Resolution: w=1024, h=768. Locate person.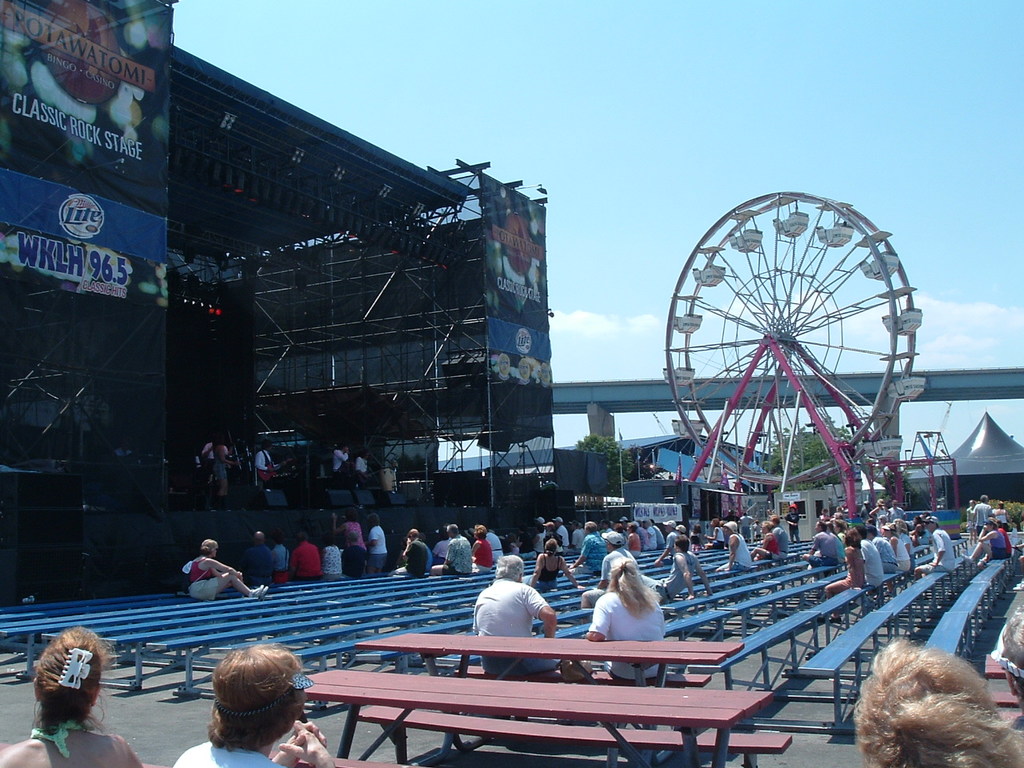
{"left": 590, "top": 550, "right": 665, "bottom": 667}.
